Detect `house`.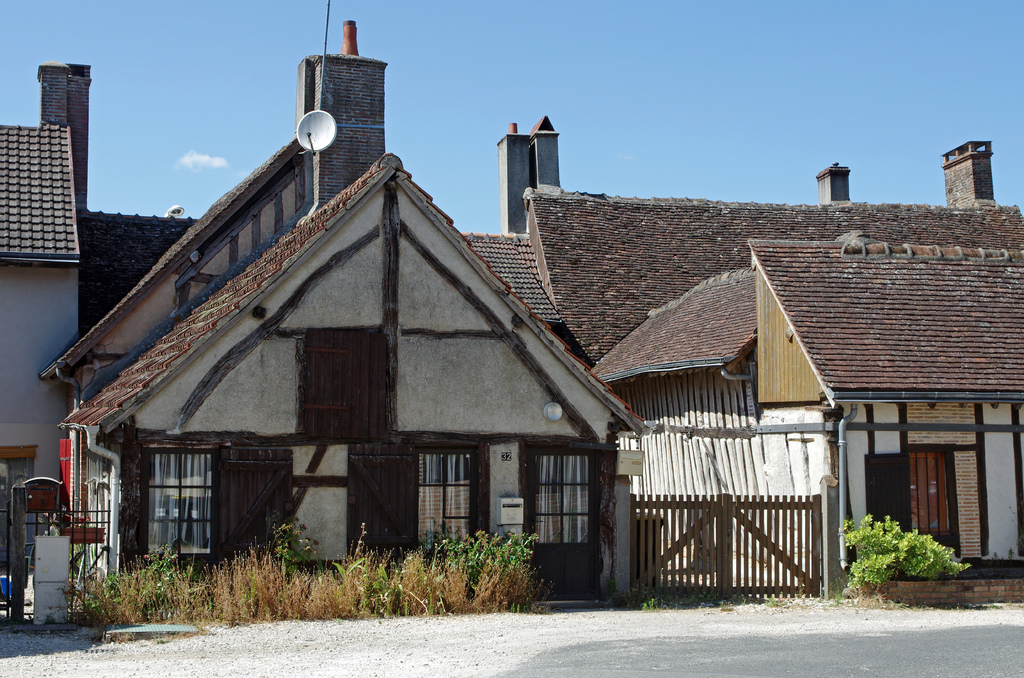
Detected at BBox(1, 121, 70, 607).
